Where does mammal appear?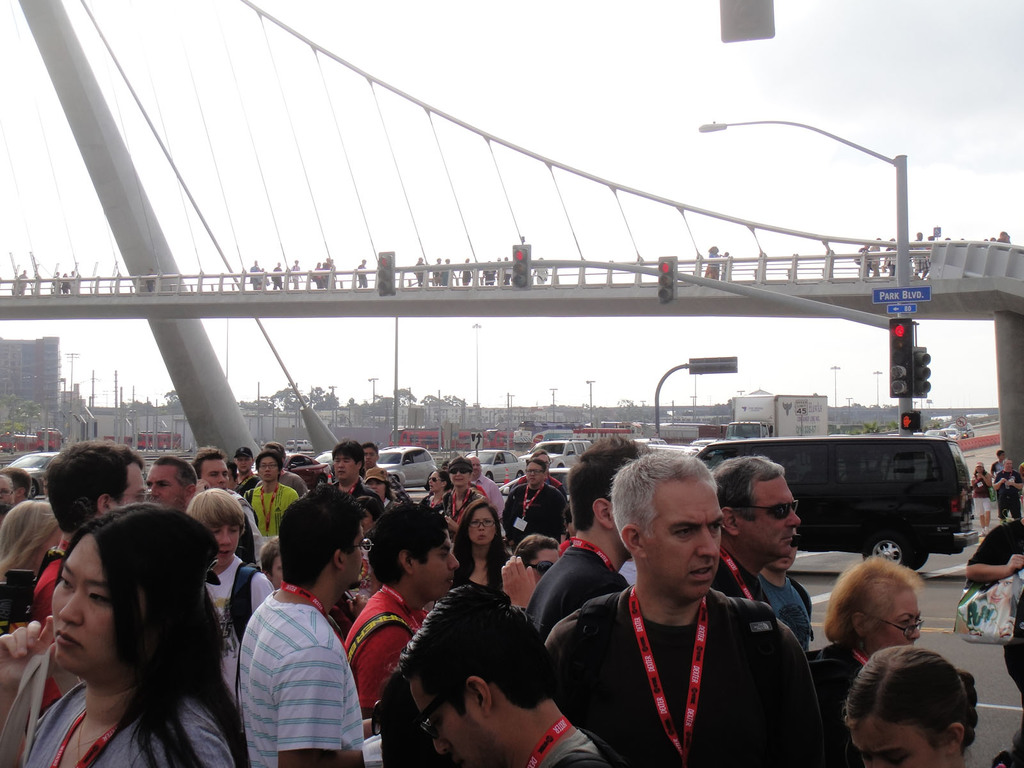
Appears at left=702, top=245, right=722, bottom=281.
